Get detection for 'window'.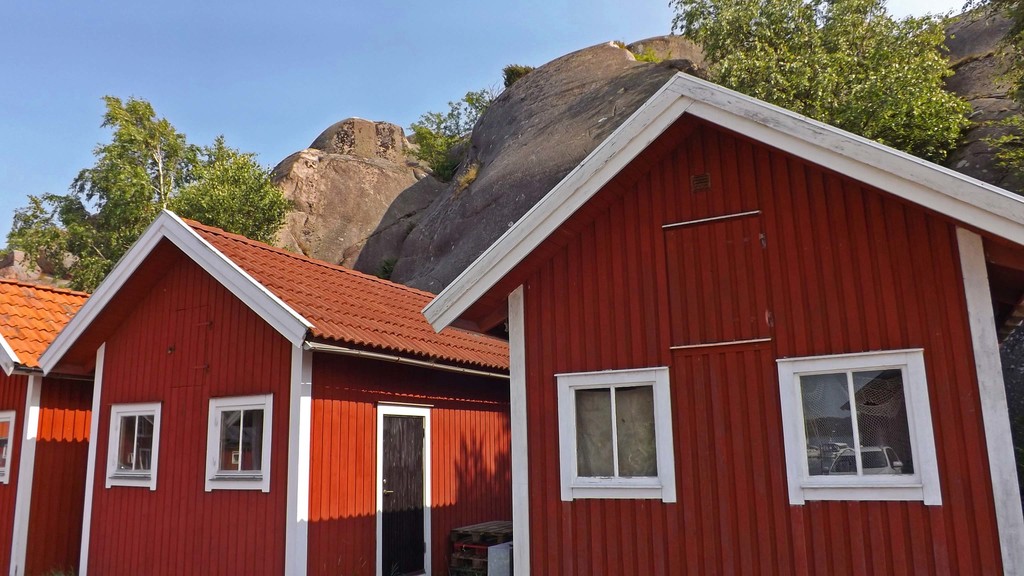
Detection: (x1=103, y1=394, x2=164, y2=503).
